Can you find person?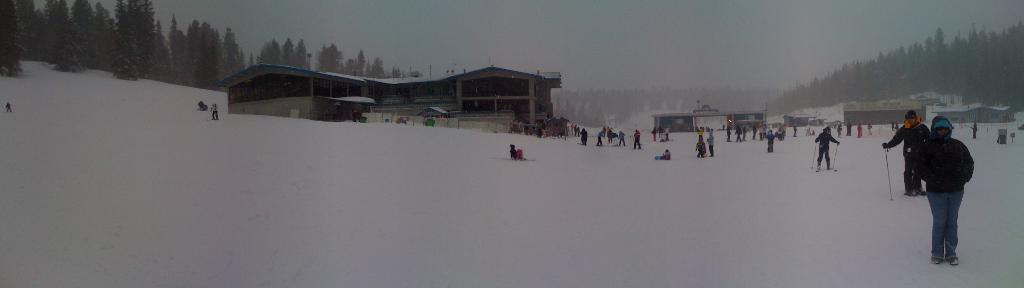
Yes, bounding box: detection(633, 128, 641, 149).
